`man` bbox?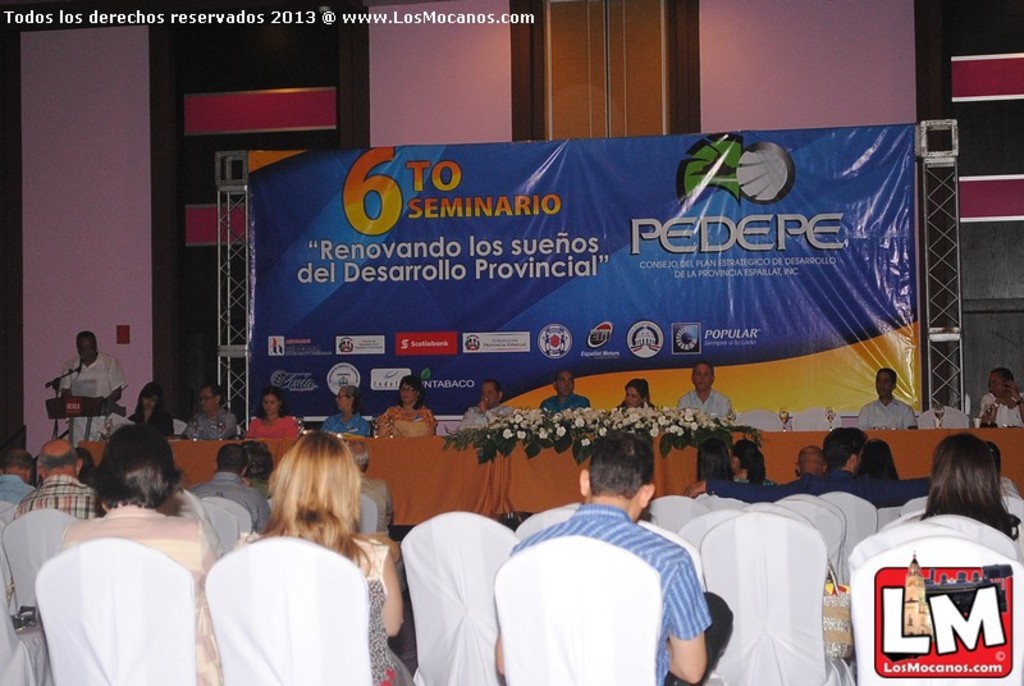
left=0, top=443, right=41, bottom=508
